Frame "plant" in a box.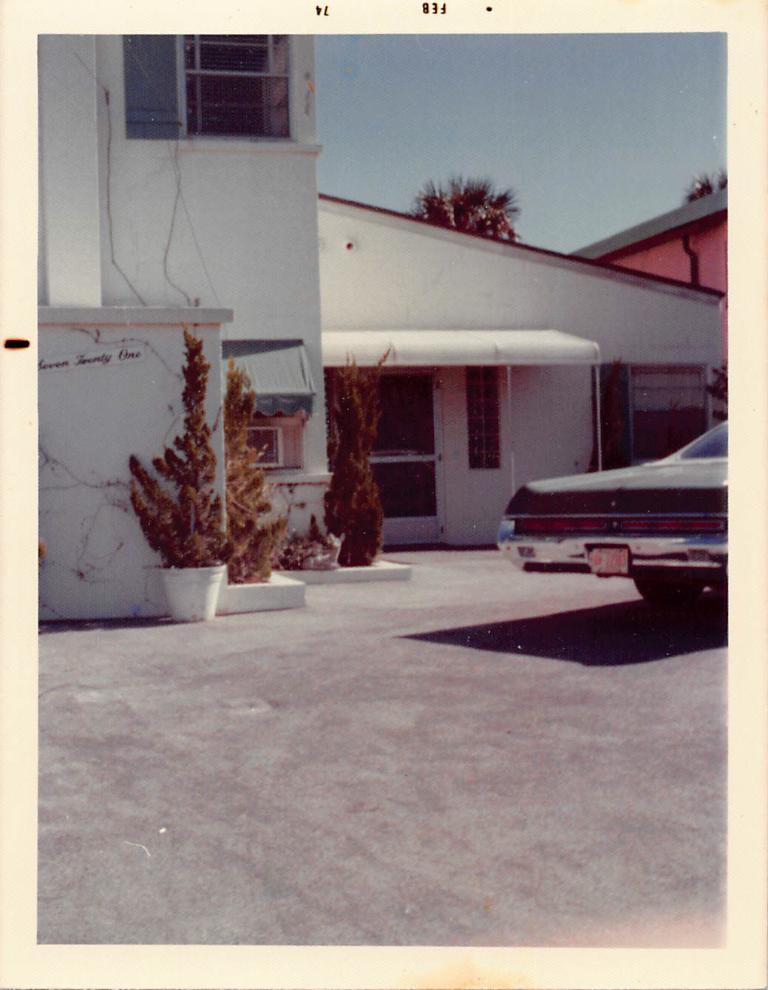
{"x1": 714, "y1": 160, "x2": 730, "y2": 184}.
